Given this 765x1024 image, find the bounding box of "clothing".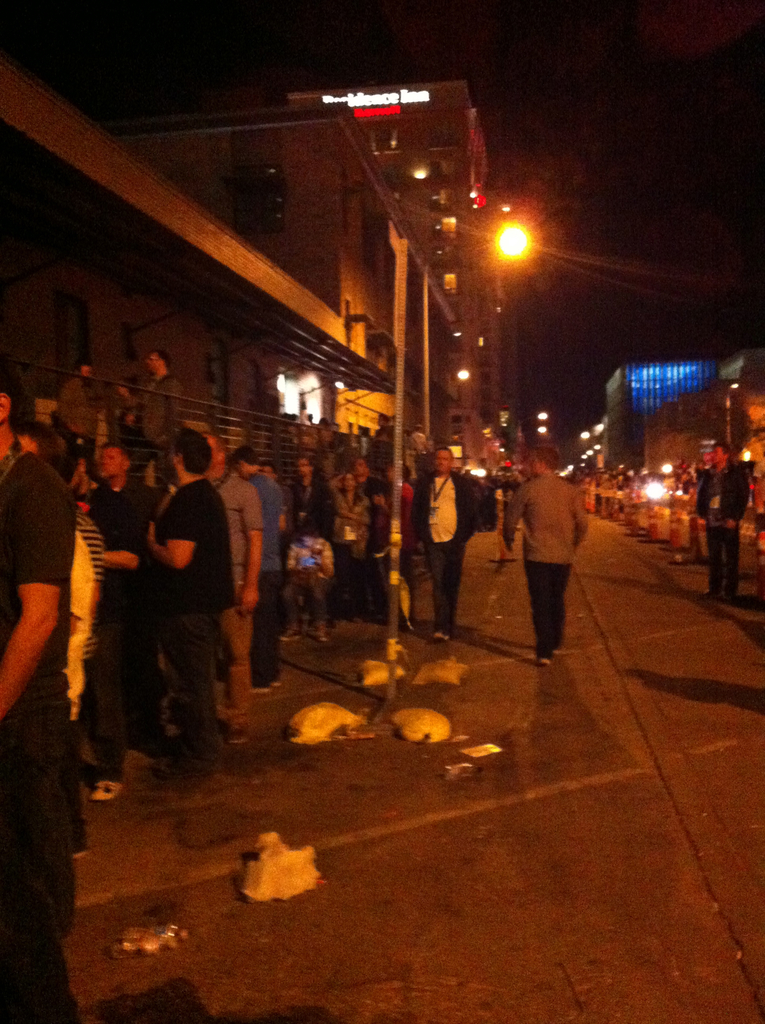
{"left": 371, "top": 476, "right": 419, "bottom": 622}.
